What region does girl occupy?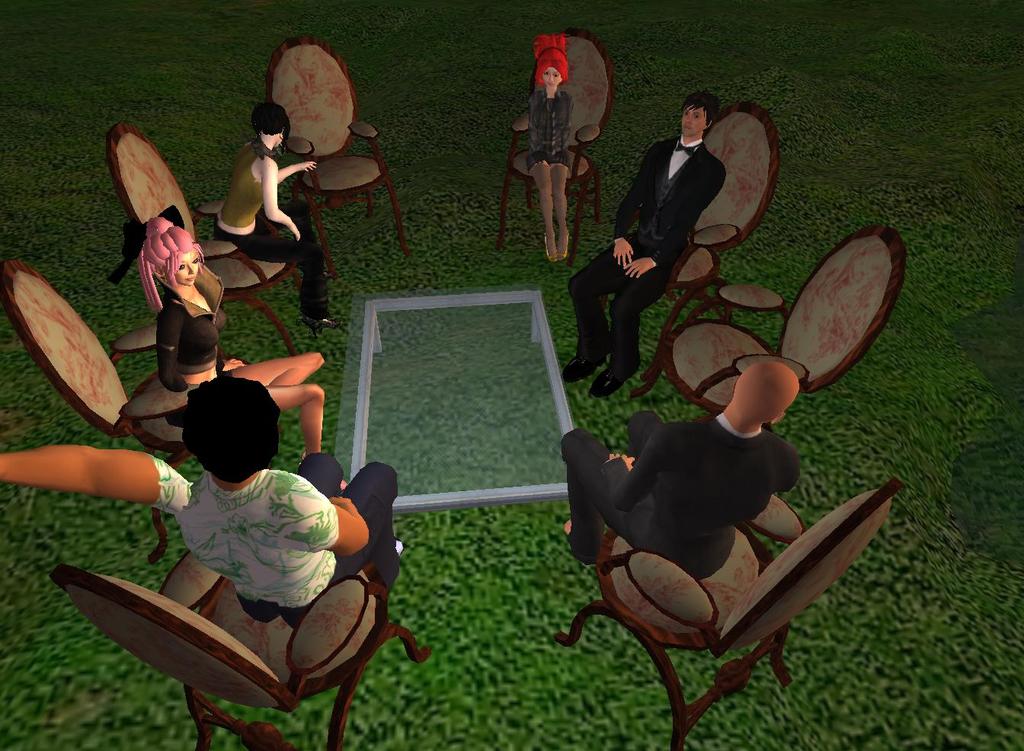
{"left": 528, "top": 34, "right": 574, "bottom": 263}.
